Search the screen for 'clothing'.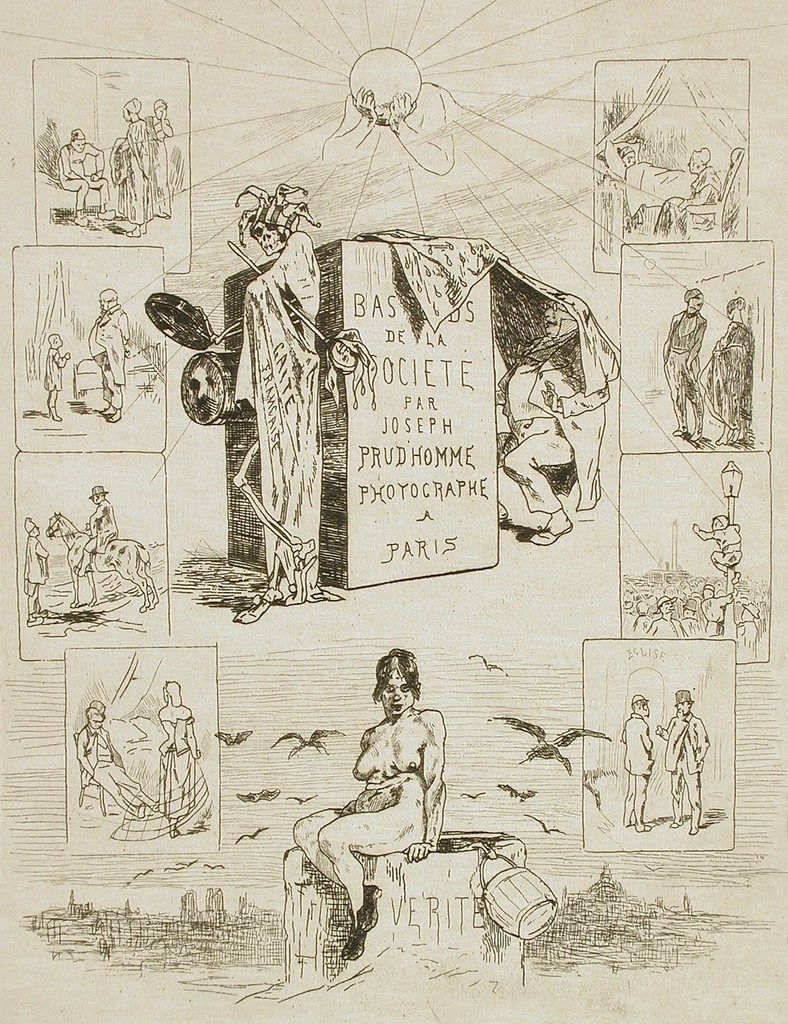
Found at crop(233, 232, 322, 599).
